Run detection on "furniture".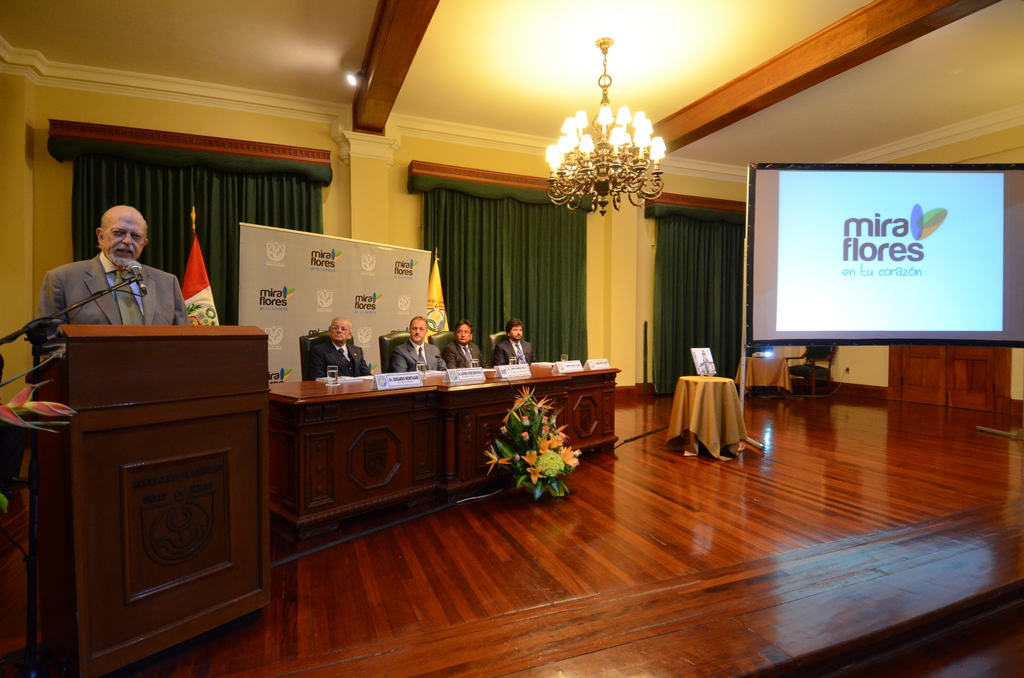
Result: select_region(0, 326, 268, 677).
